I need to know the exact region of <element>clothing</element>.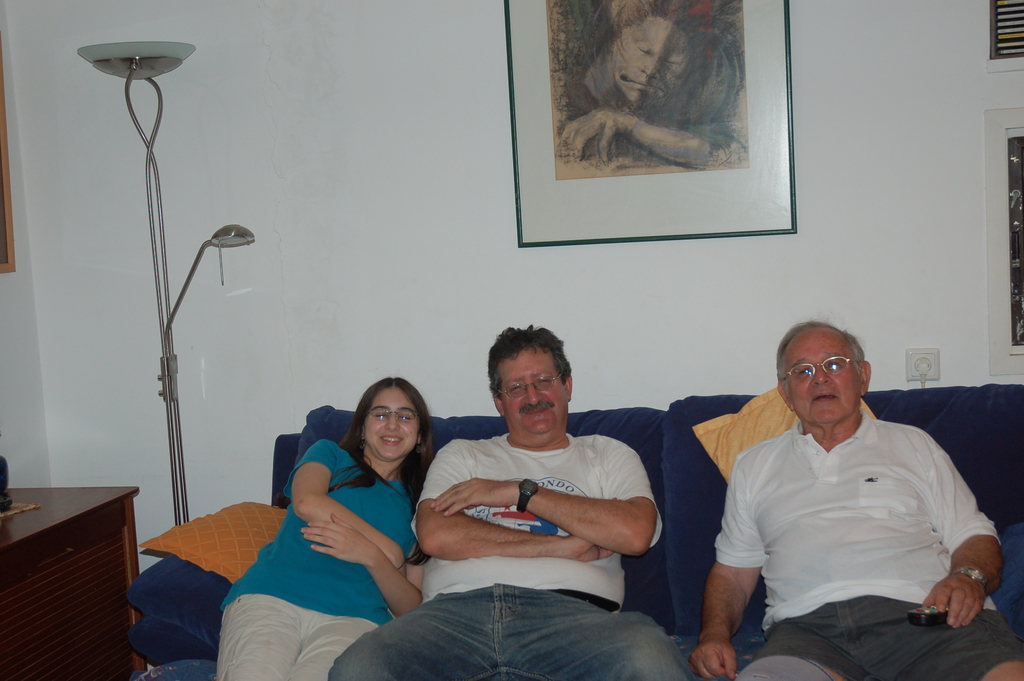
Region: 333 436 701 680.
